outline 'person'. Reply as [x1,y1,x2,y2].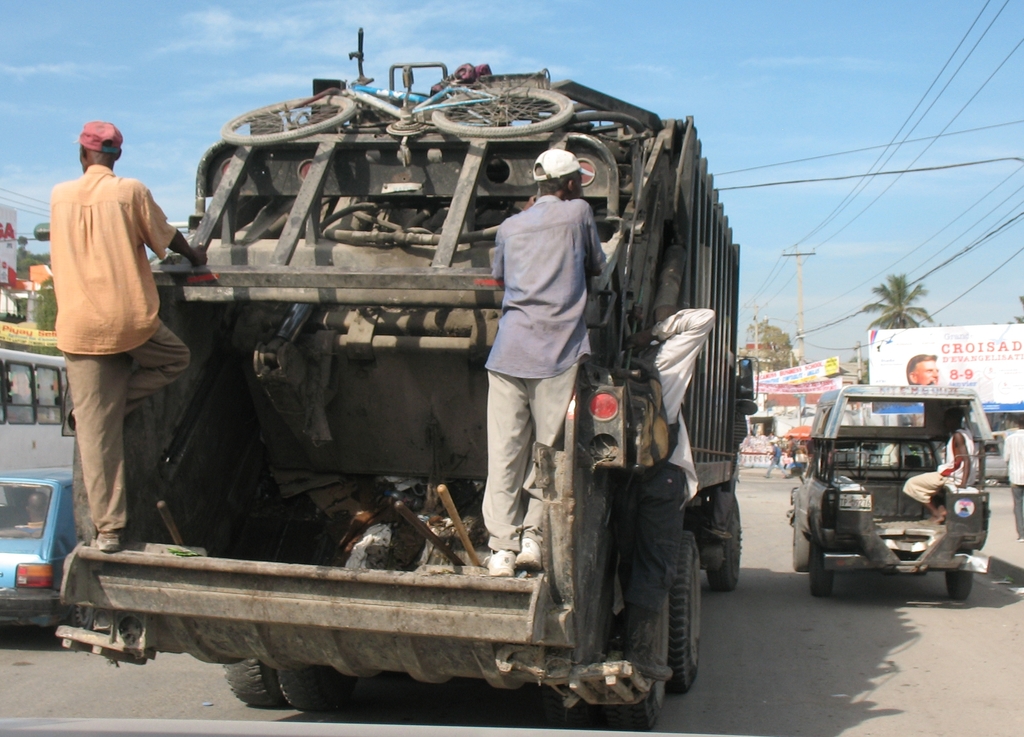
[906,404,979,527].
